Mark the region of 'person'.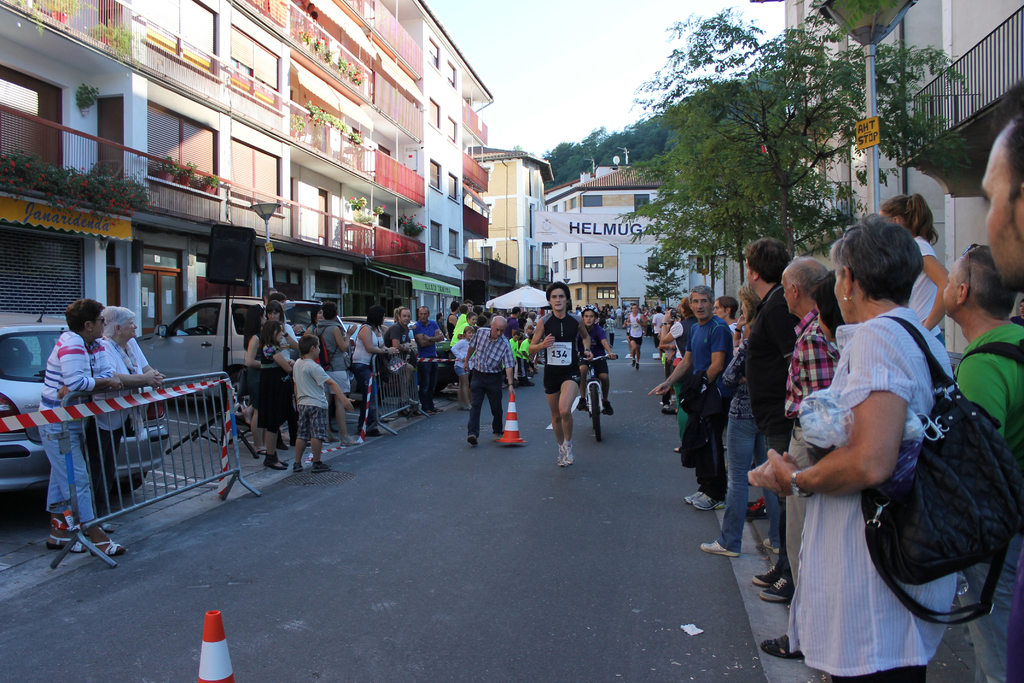
Region: box(292, 334, 357, 472).
